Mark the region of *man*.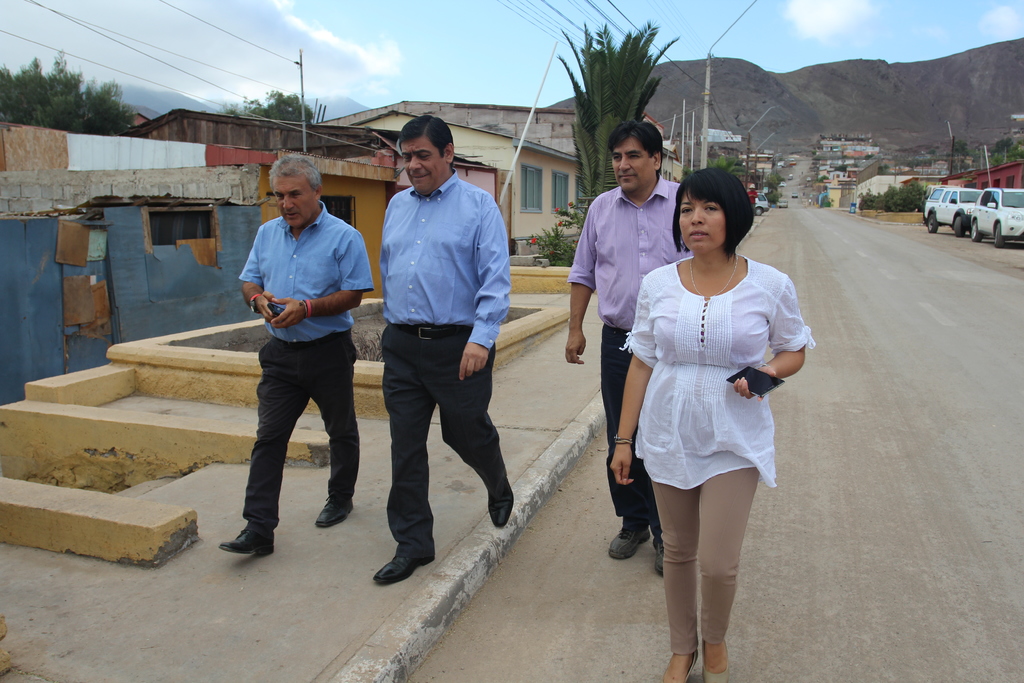
Region: <bbox>563, 120, 693, 574</bbox>.
